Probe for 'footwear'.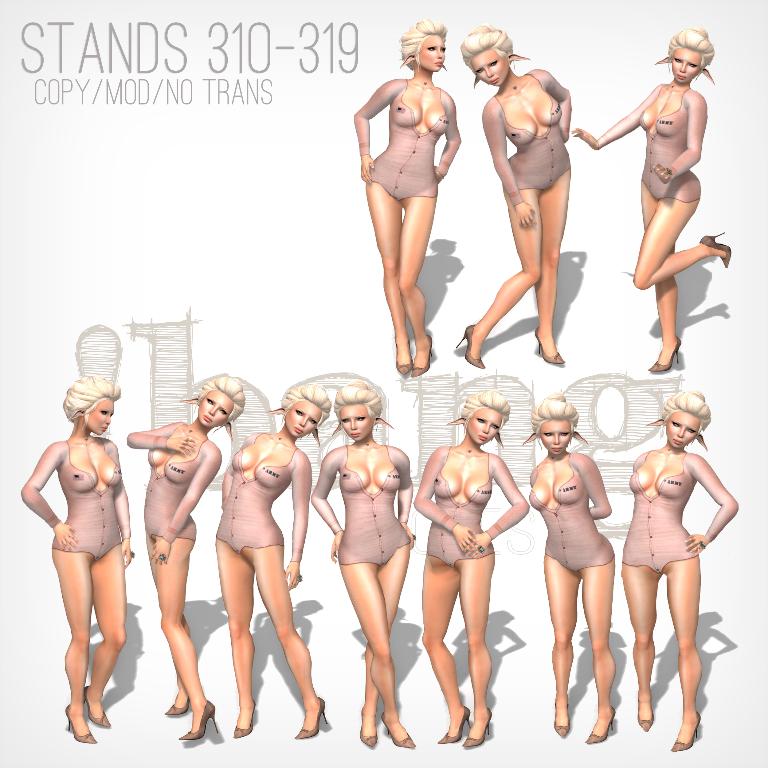
Probe result: l=234, t=697, r=258, b=736.
